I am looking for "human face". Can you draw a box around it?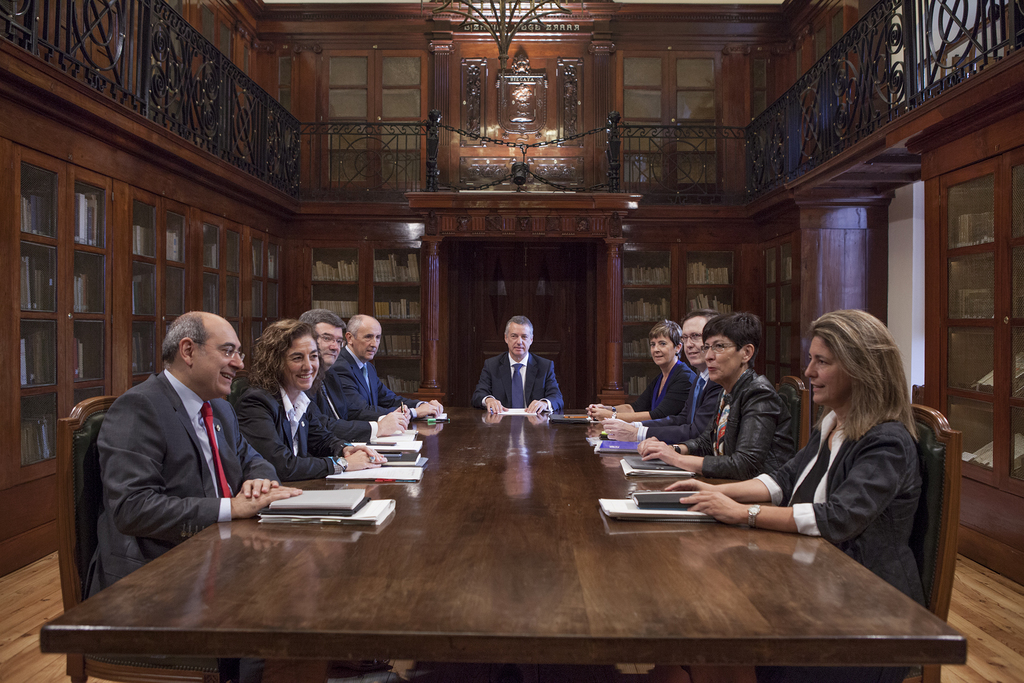
Sure, the bounding box is bbox=[353, 318, 381, 359].
